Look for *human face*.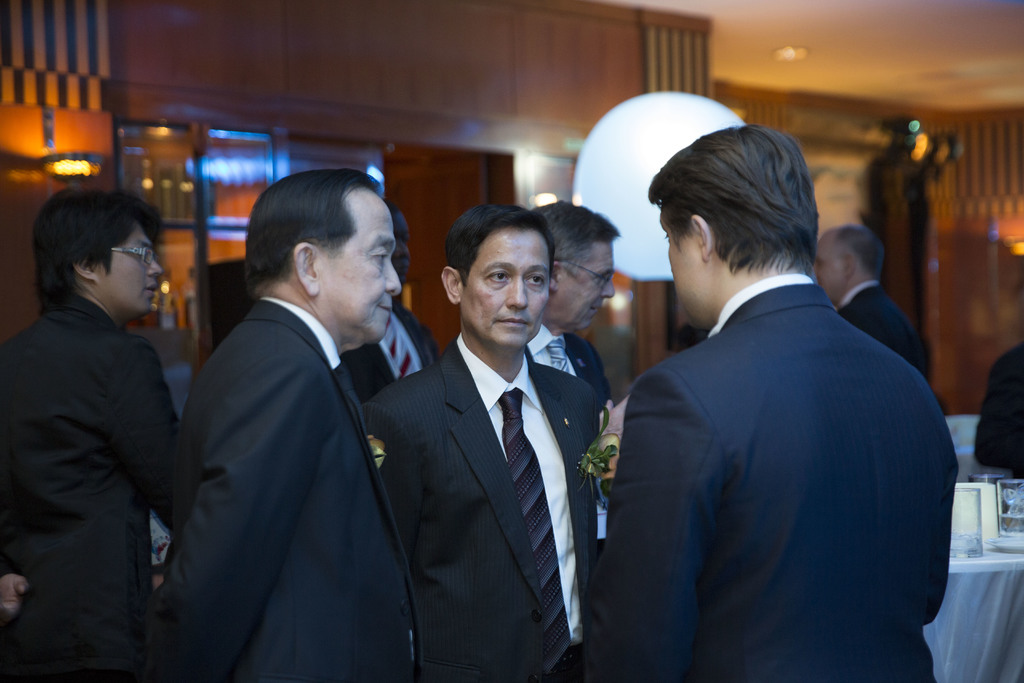
Found: locate(461, 232, 549, 347).
